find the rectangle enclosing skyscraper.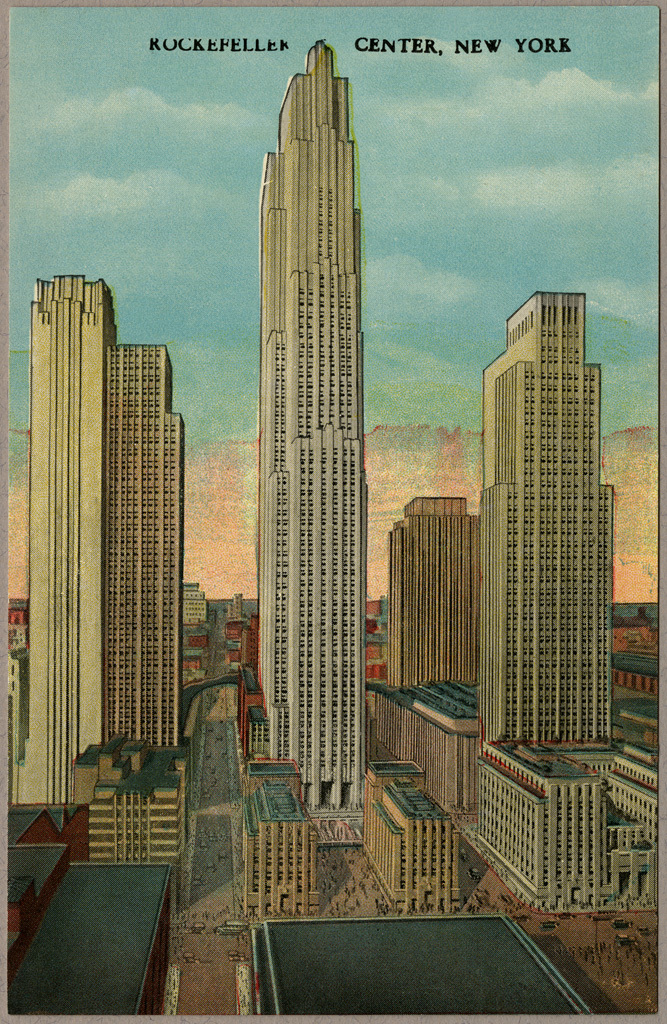
box=[252, 37, 363, 807].
